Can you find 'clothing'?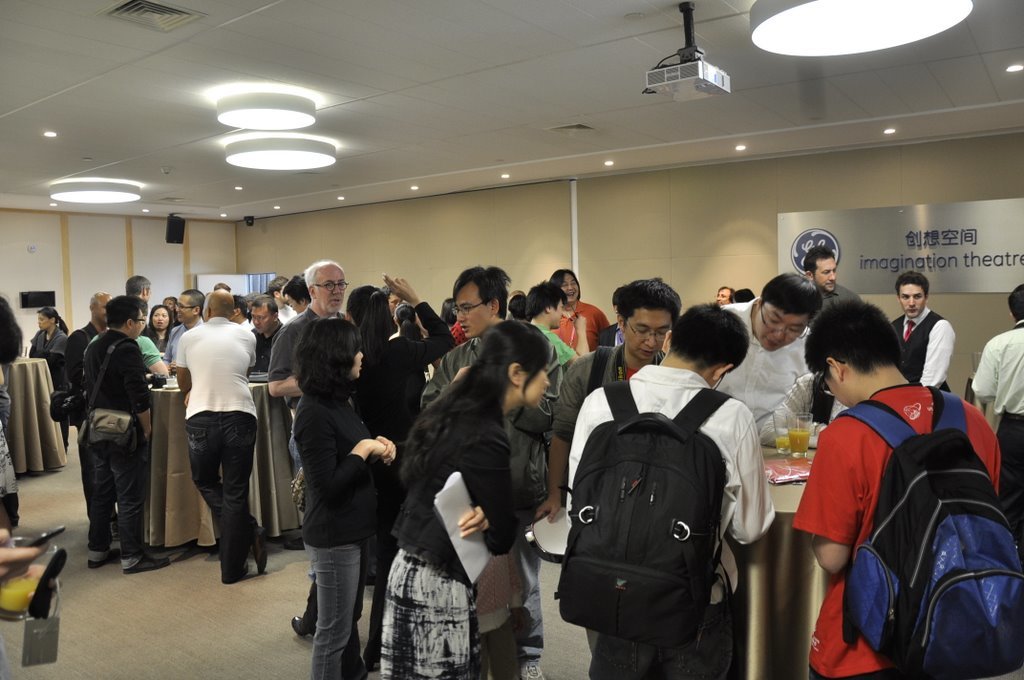
Yes, bounding box: select_region(0, 367, 23, 517).
